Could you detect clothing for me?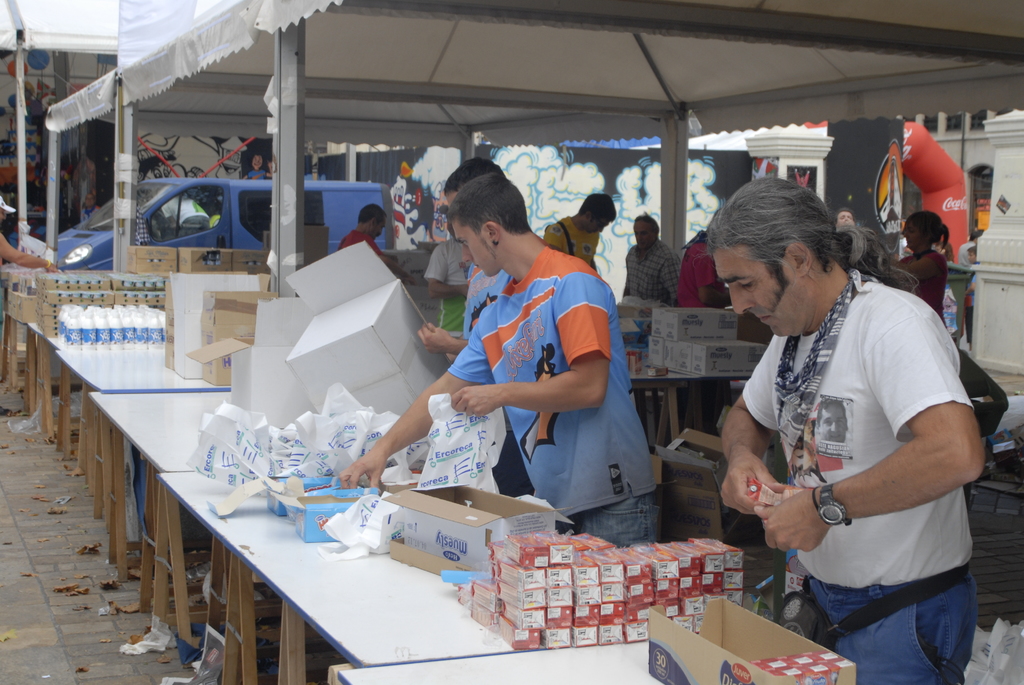
Detection result: select_region(628, 242, 684, 302).
